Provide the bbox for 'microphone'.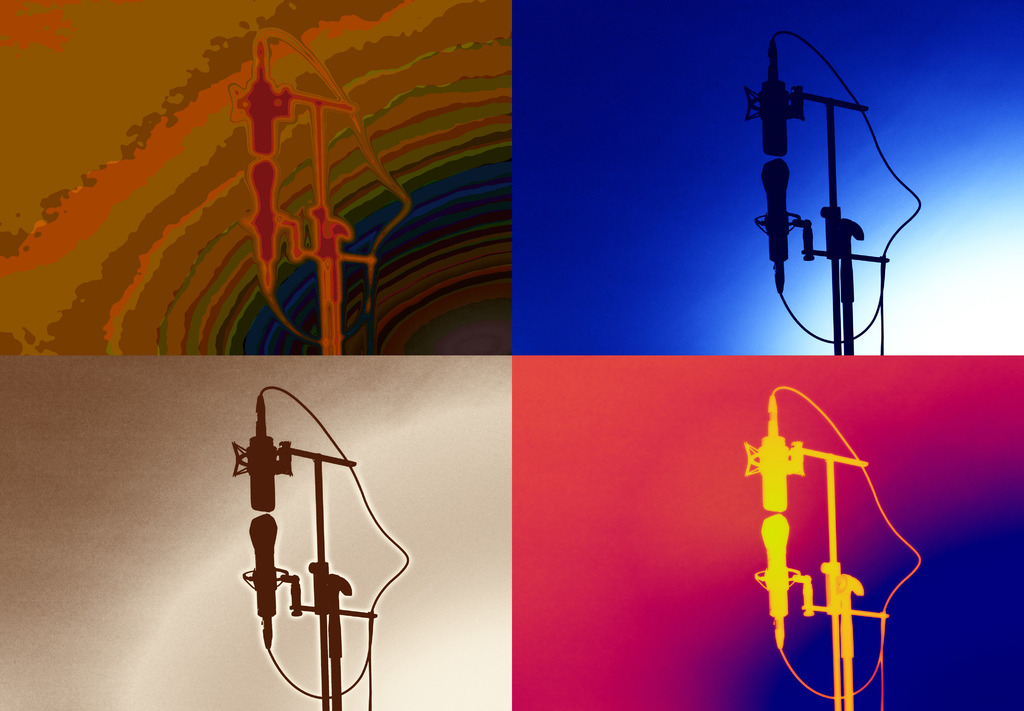
(x1=756, y1=154, x2=818, y2=298).
